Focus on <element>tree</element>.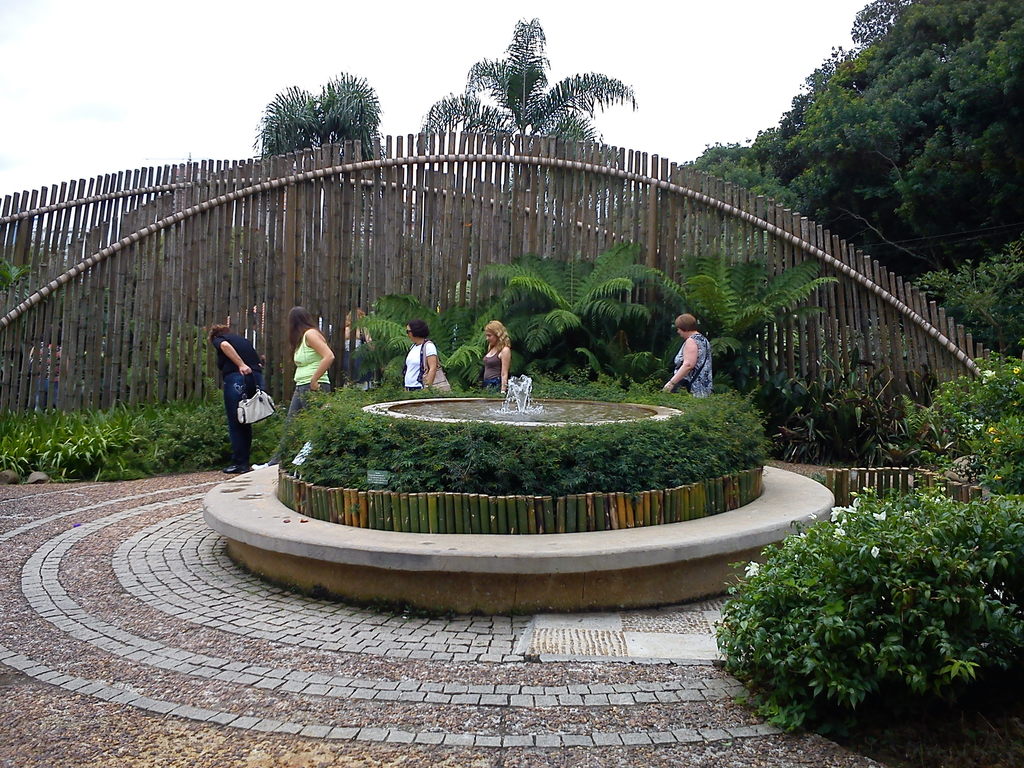
Focused at bbox=(264, 74, 384, 204).
